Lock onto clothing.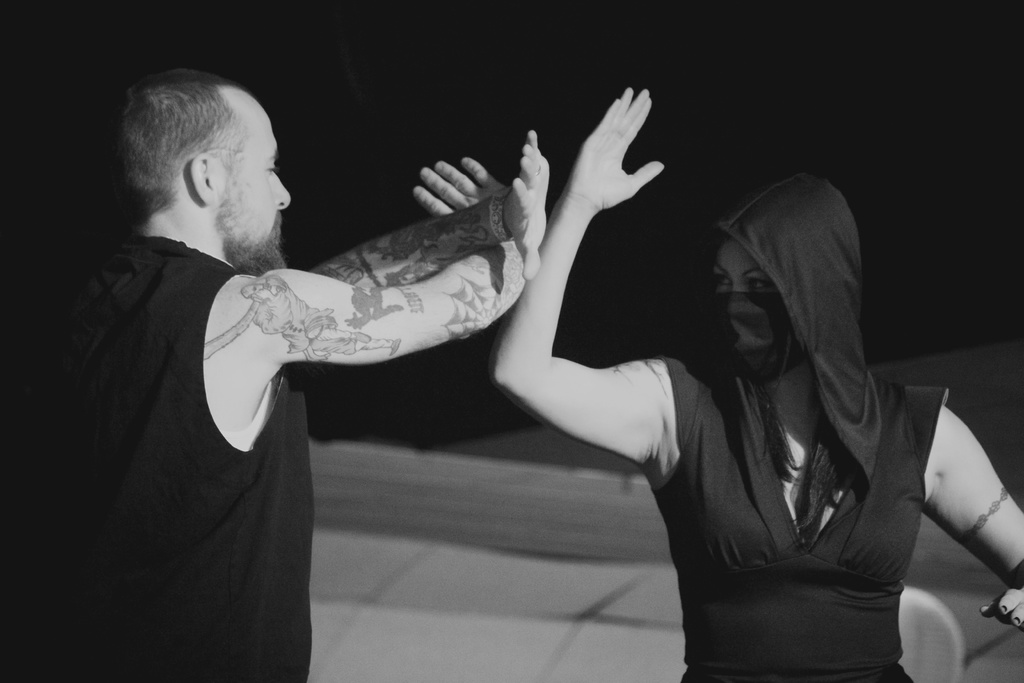
Locked: x1=57, y1=229, x2=314, y2=682.
